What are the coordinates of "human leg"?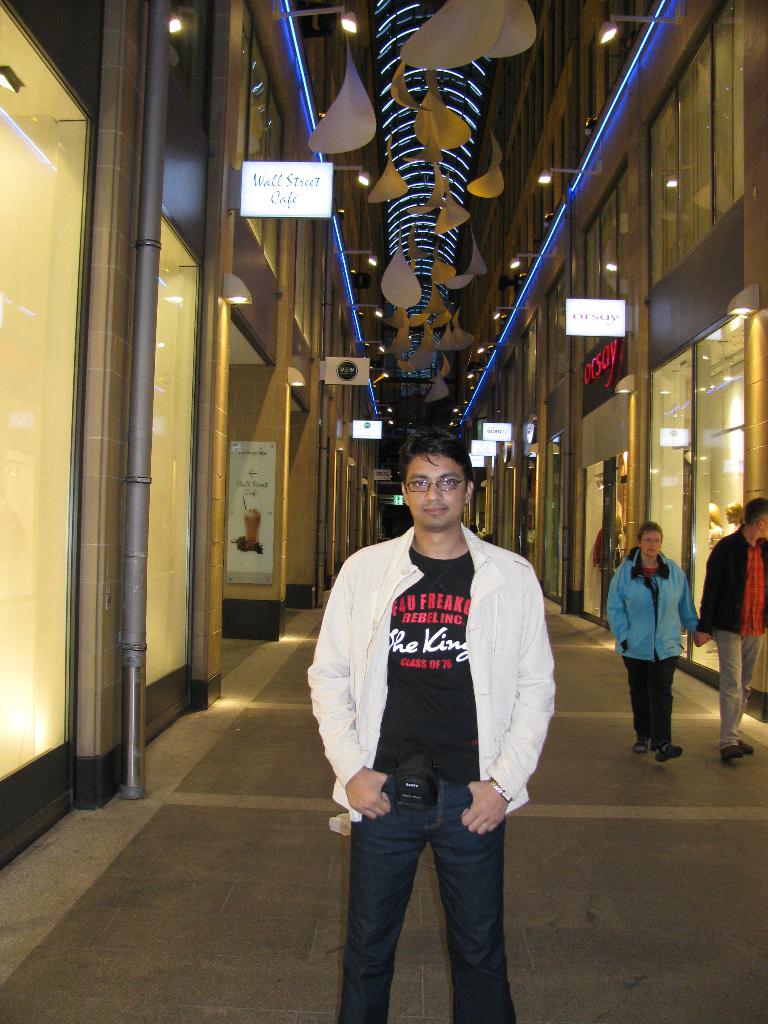
{"x1": 435, "y1": 780, "x2": 516, "y2": 1023}.
